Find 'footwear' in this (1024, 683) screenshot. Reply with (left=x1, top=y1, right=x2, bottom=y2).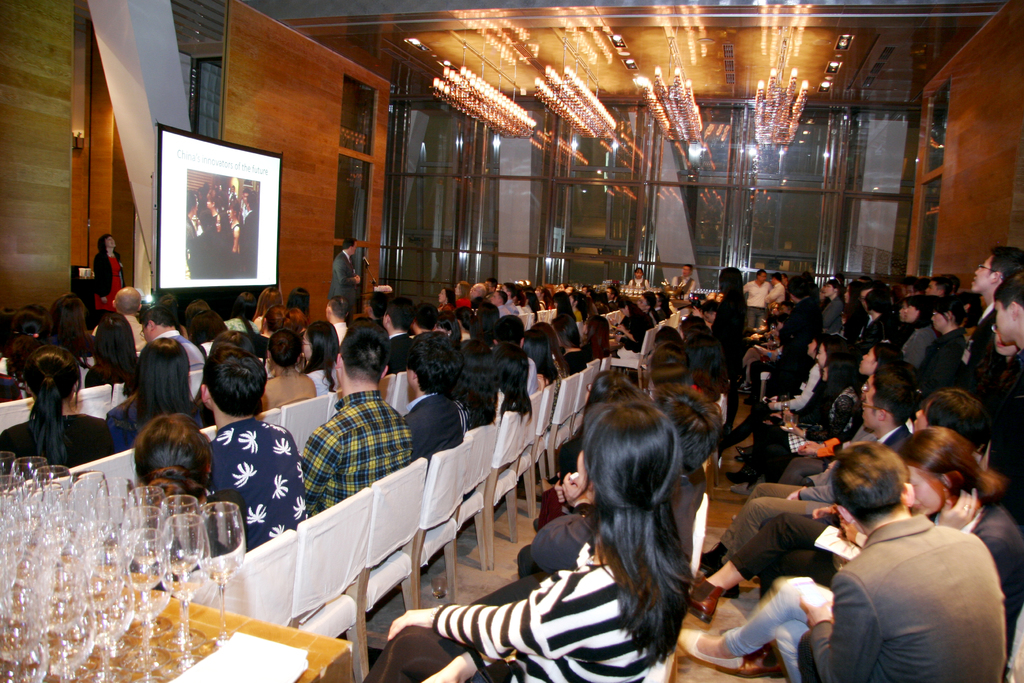
(left=728, top=474, right=755, bottom=491).
